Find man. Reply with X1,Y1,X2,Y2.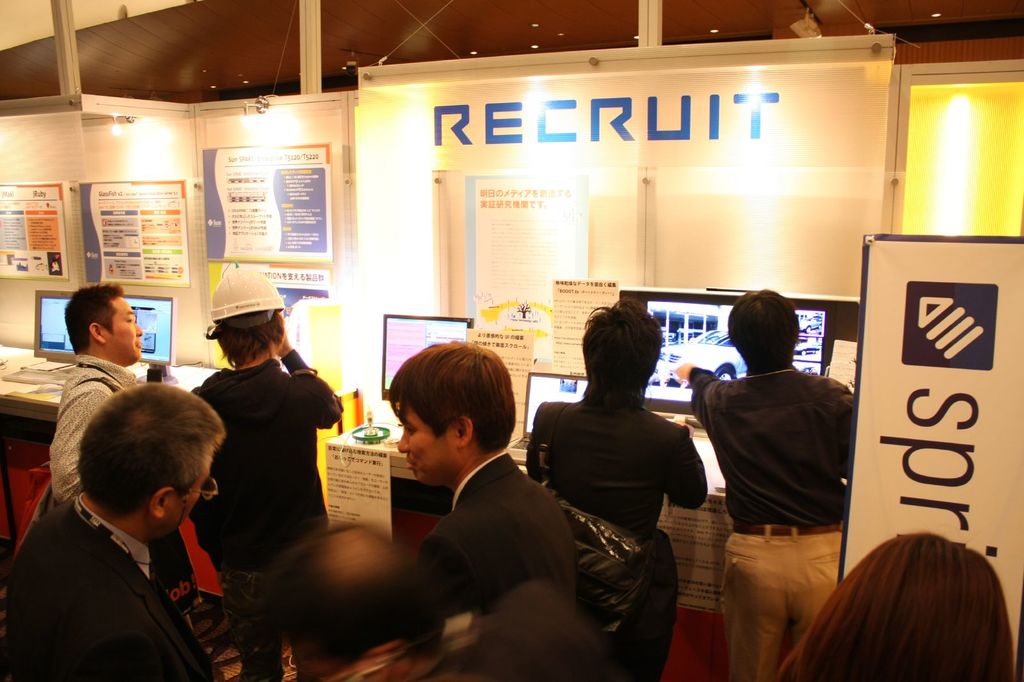
273,519,623,681.
